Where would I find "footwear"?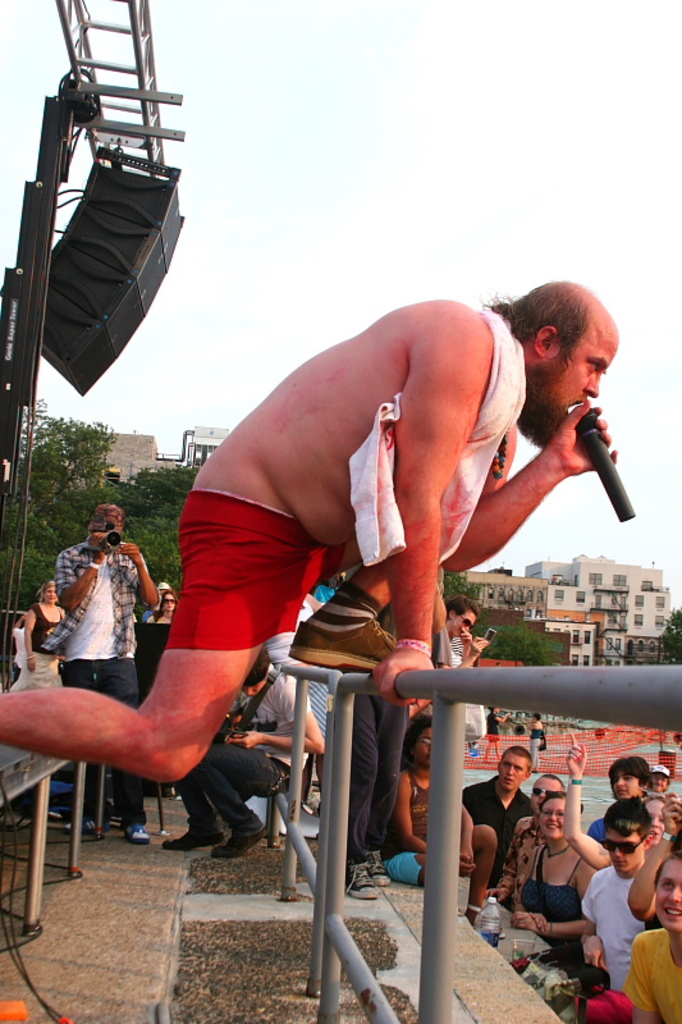
At (342, 860, 379, 902).
